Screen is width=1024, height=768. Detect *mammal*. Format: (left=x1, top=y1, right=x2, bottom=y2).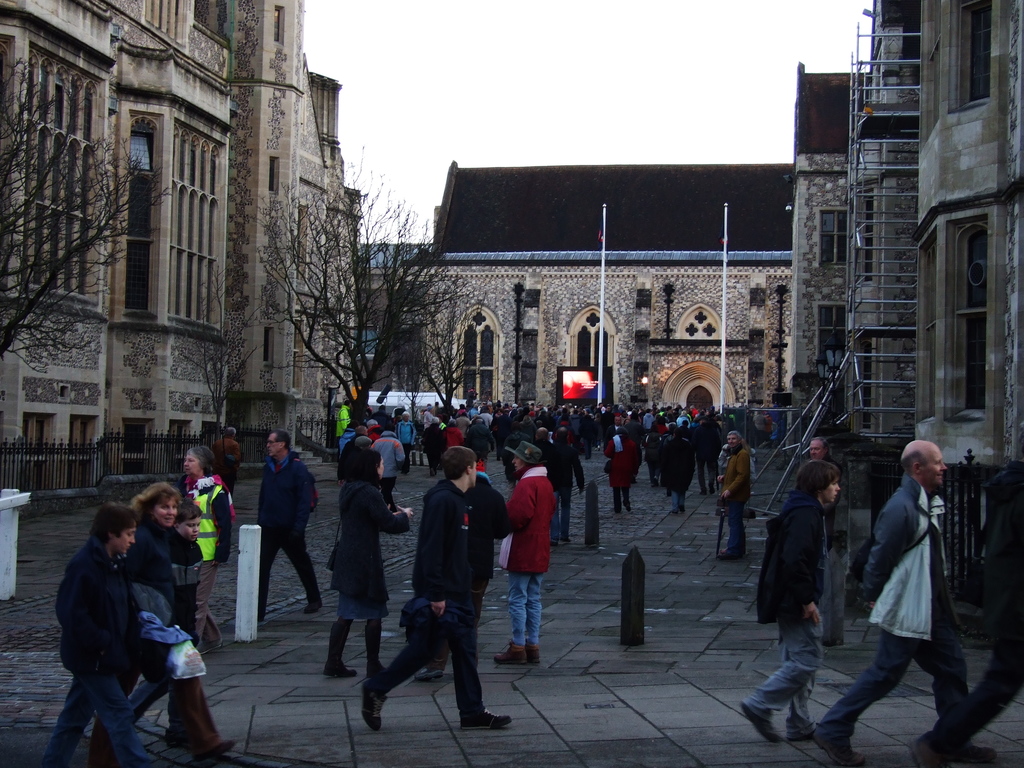
(left=732, top=460, right=840, bottom=738).
